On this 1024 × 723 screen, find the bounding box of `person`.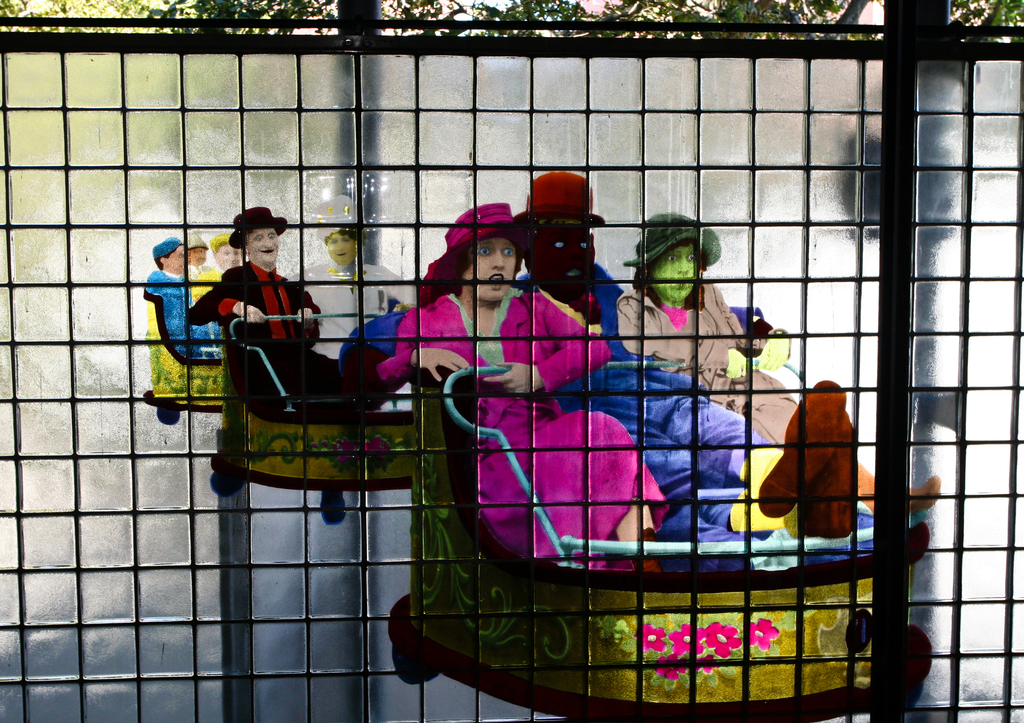
Bounding box: box(182, 202, 347, 399).
